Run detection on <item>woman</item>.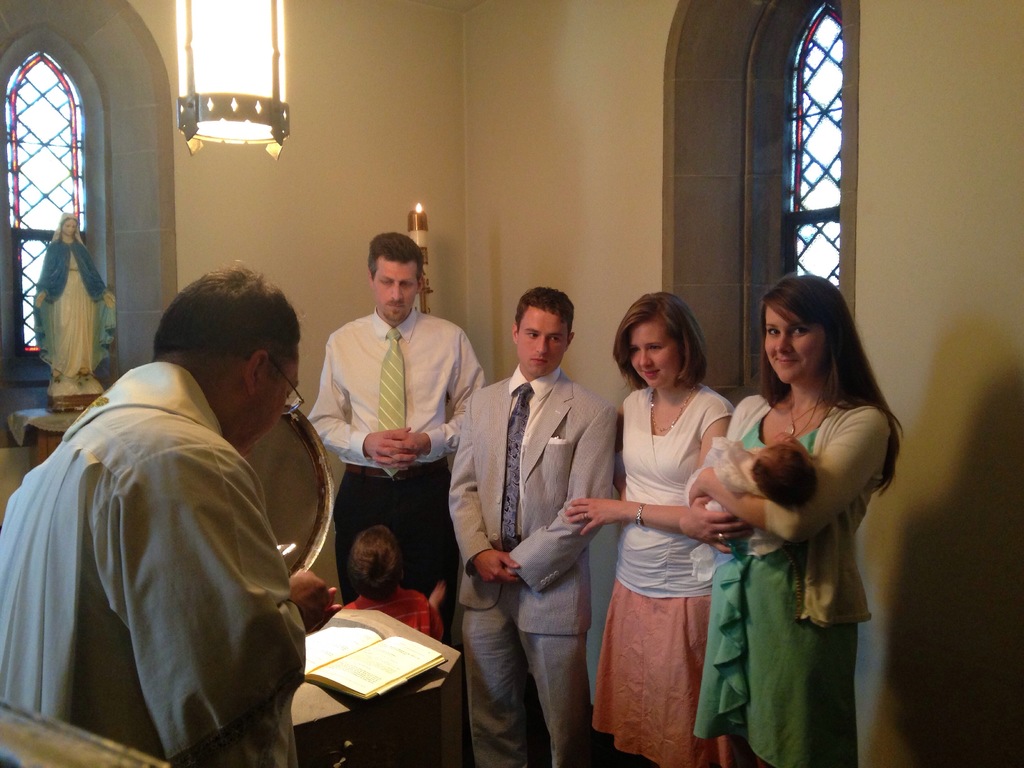
Result: 583 287 746 765.
